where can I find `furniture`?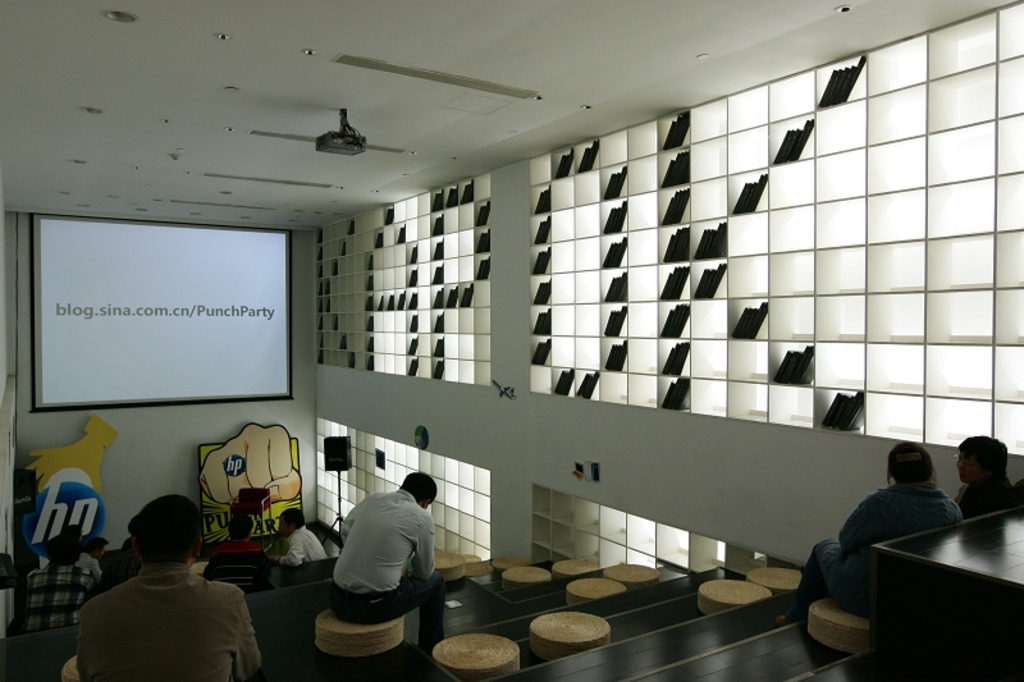
You can find it at detection(599, 559, 663, 591).
